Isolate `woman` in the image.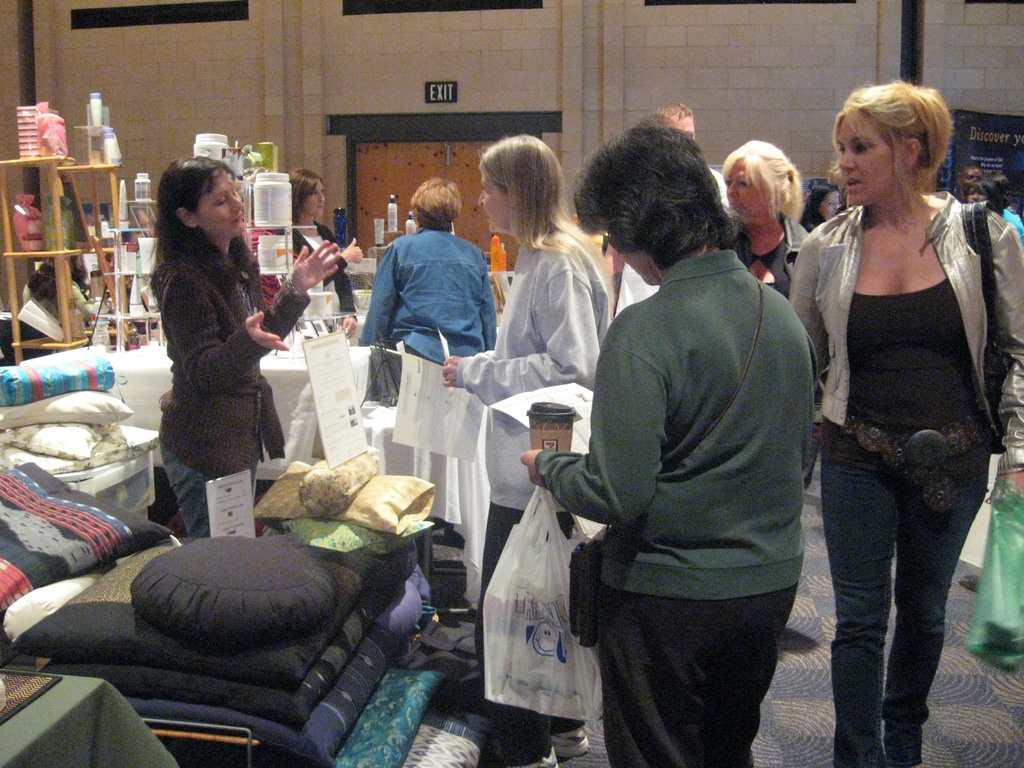
Isolated region: Rect(782, 63, 1015, 753).
